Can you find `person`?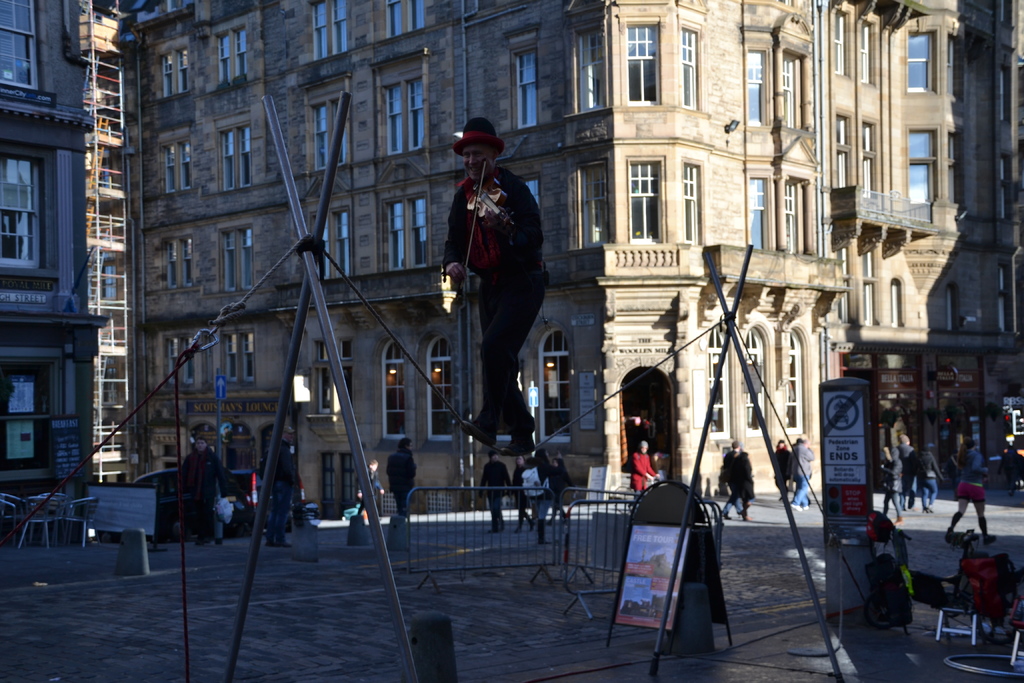
Yes, bounding box: <region>634, 439, 659, 497</region>.
